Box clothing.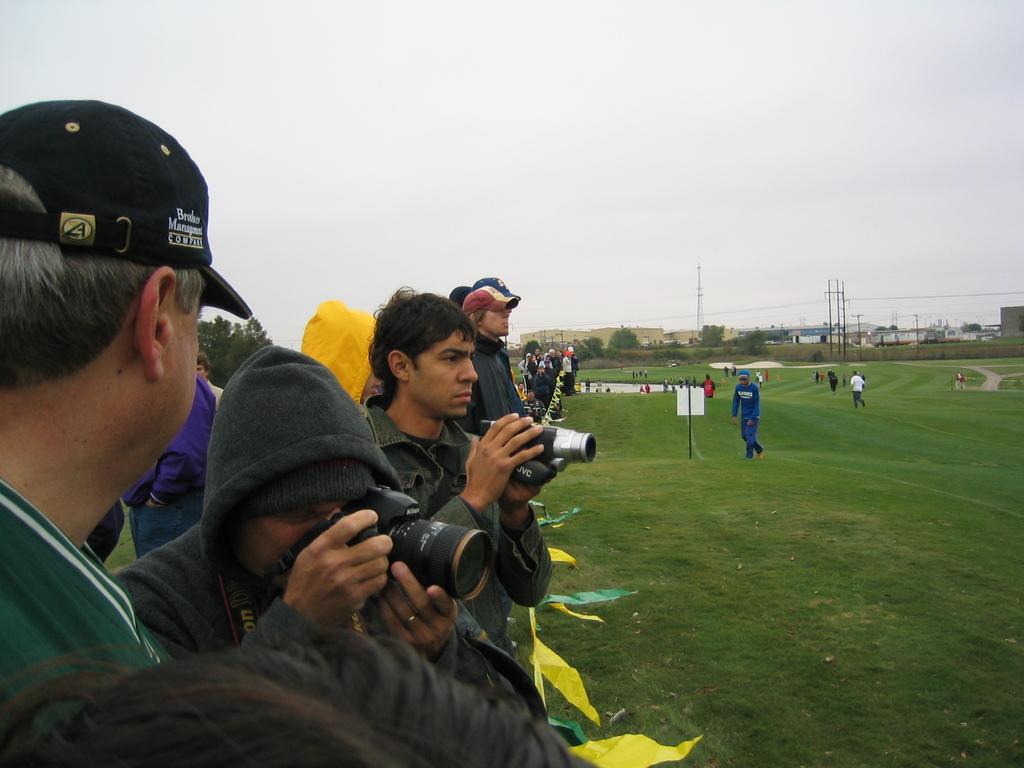
bbox=(698, 377, 714, 399).
